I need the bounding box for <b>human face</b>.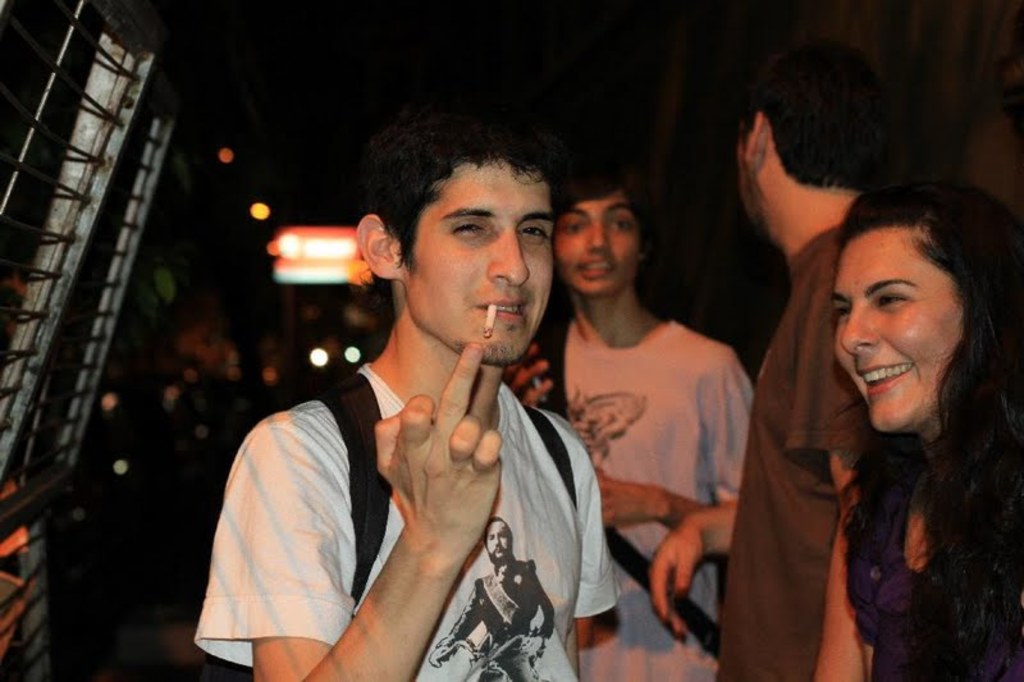
Here it is: 552:196:643:292.
